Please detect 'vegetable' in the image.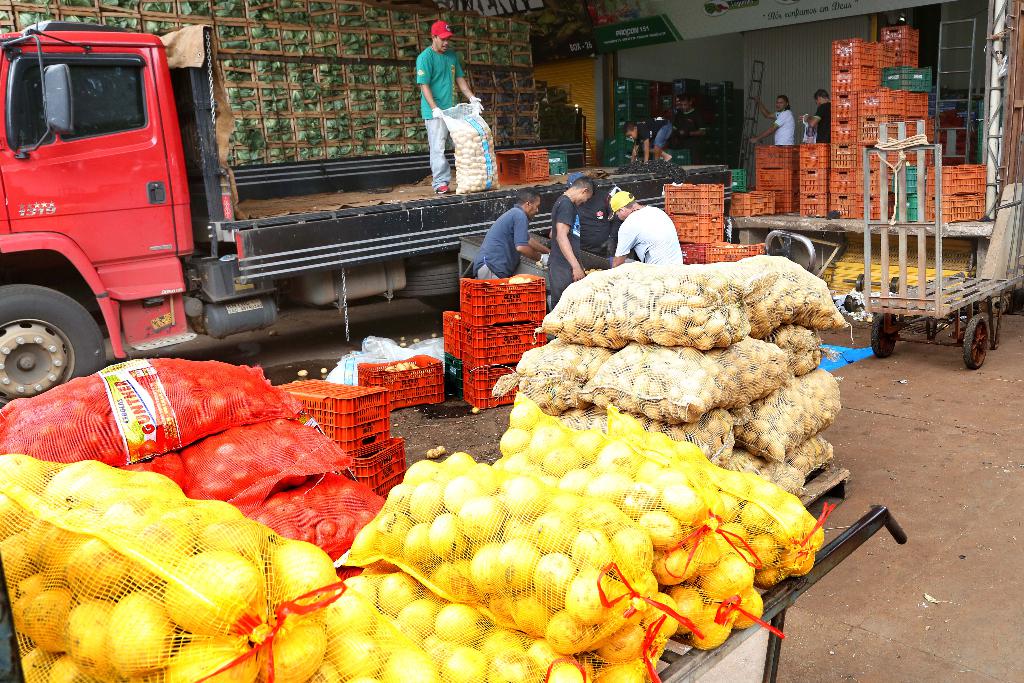
x1=159, y1=20, x2=179, y2=33.
